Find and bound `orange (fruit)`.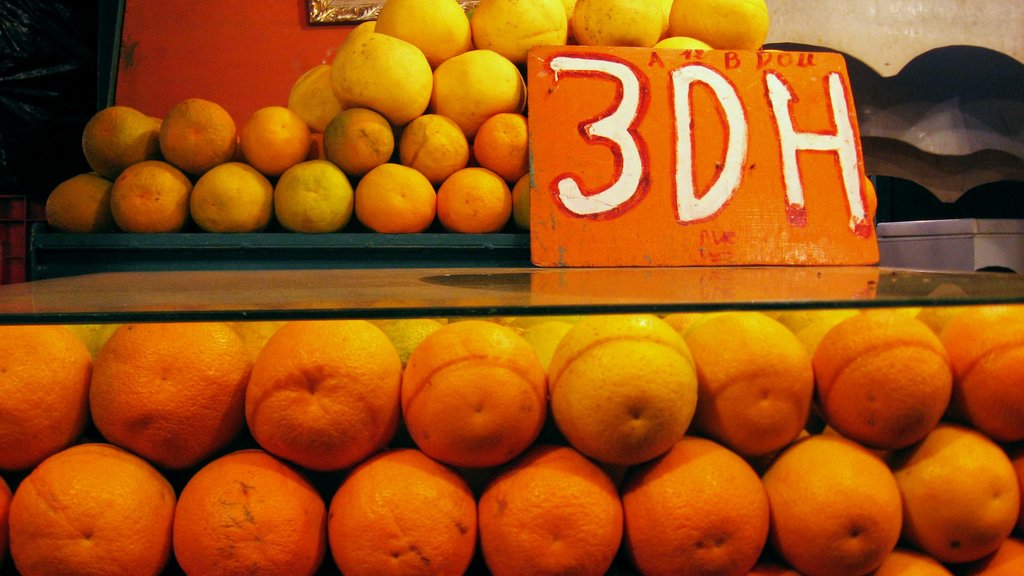
Bound: x1=544 y1=324 x2=698 y2=462.
